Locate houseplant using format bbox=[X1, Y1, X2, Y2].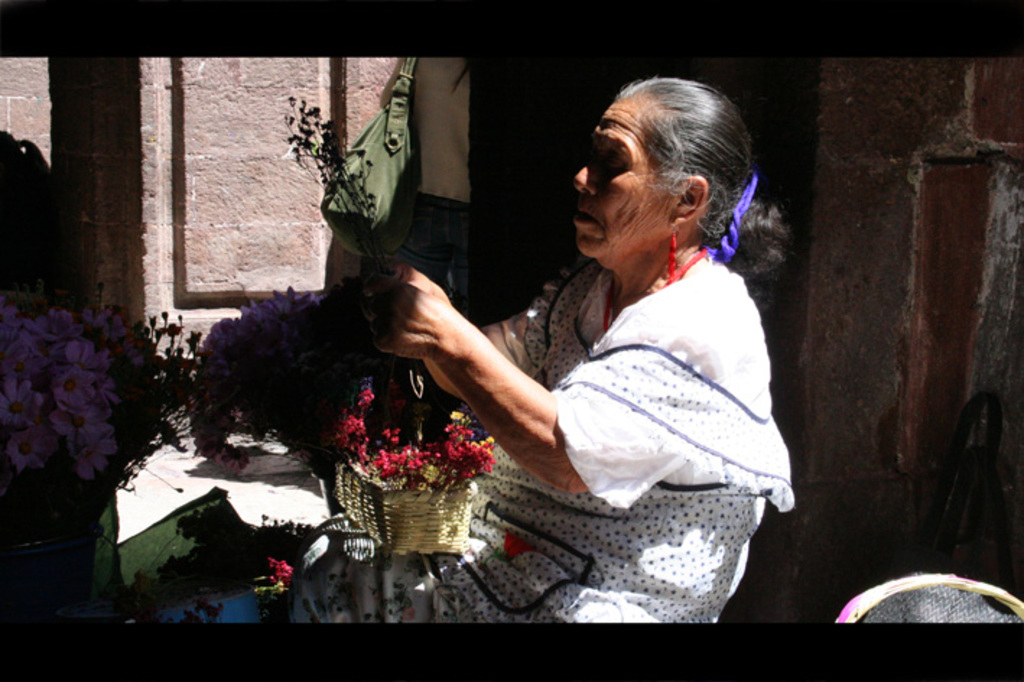
bbox=[0, 289, 215, 621].
